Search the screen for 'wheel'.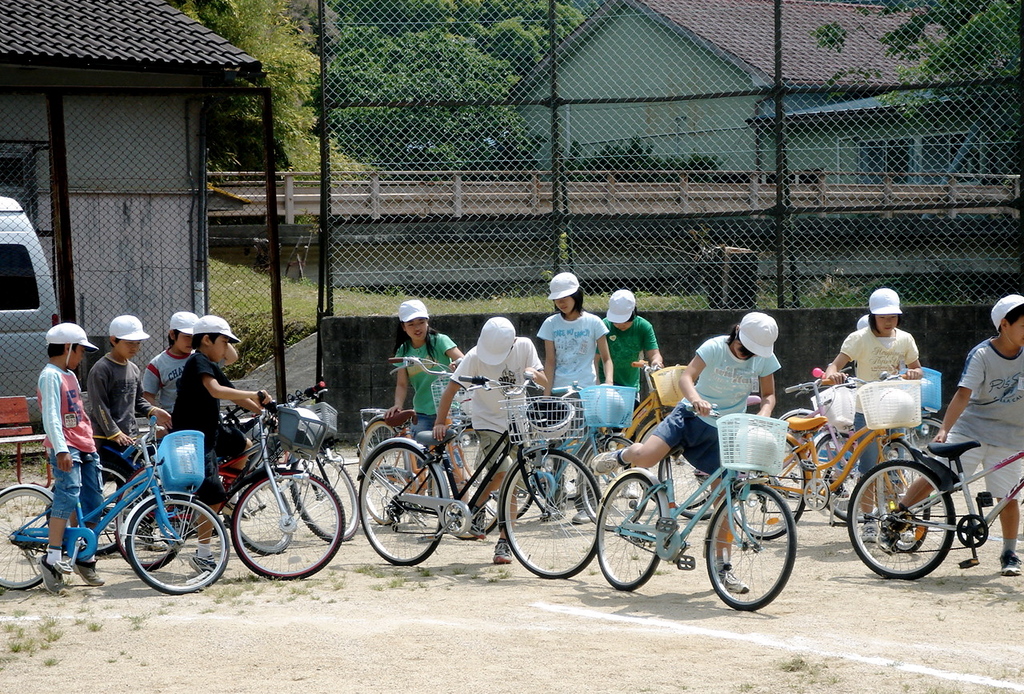
Found at <region>289, 451, 364, 539</region>.
